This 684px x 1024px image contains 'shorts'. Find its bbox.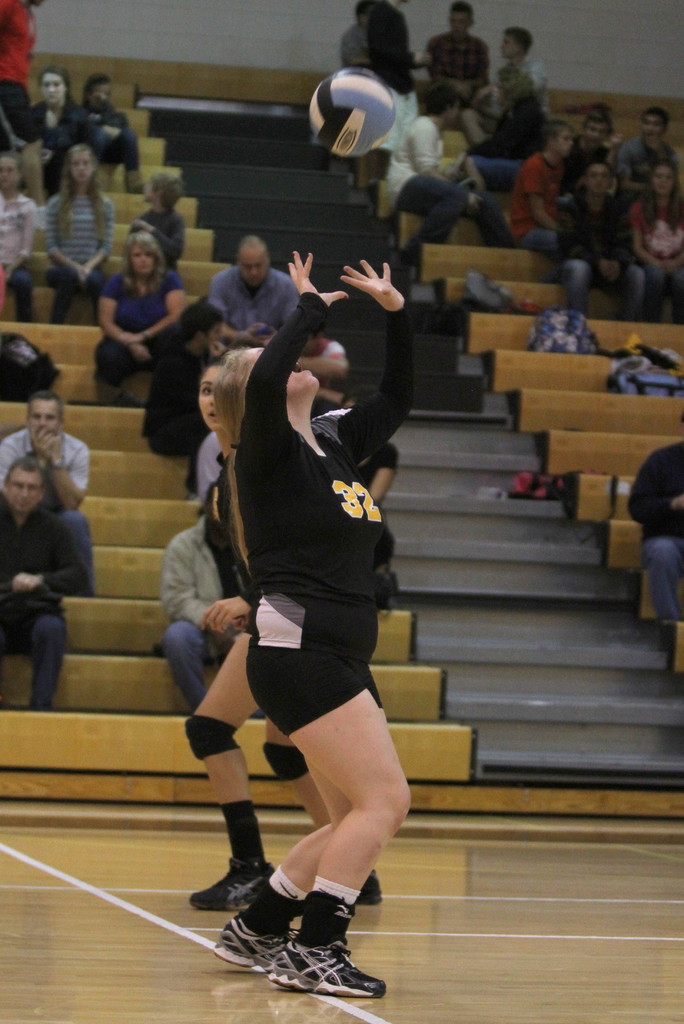
240, 612, 255, 639.
